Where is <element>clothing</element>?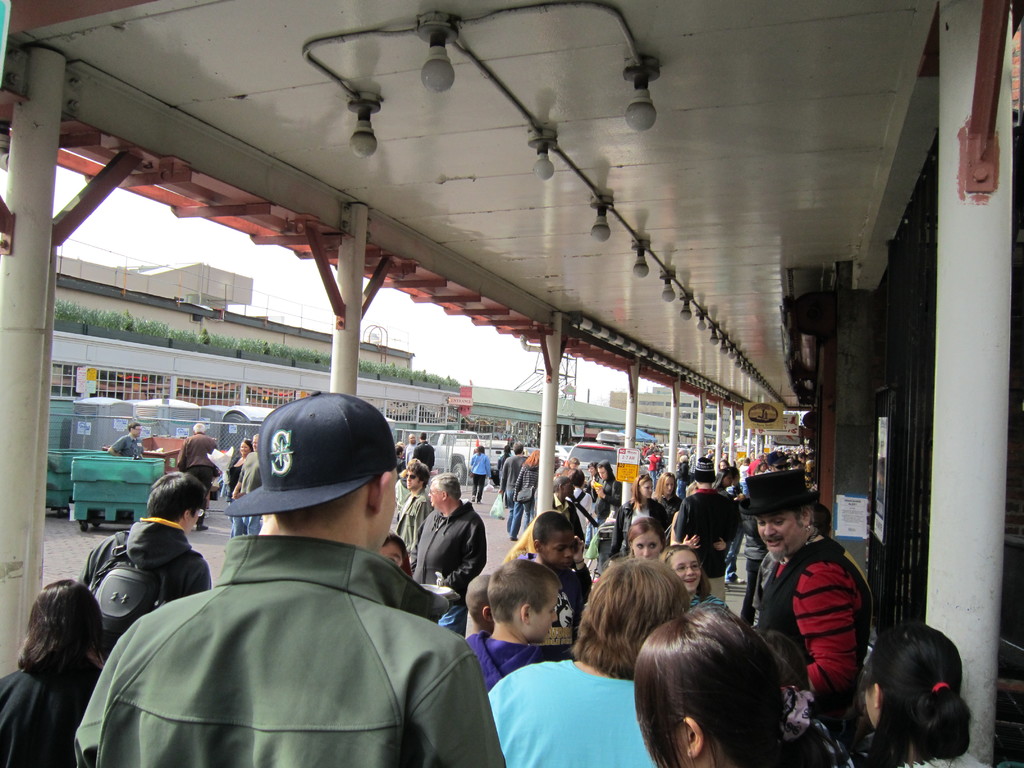
rect(225, 452, 244, 525).
